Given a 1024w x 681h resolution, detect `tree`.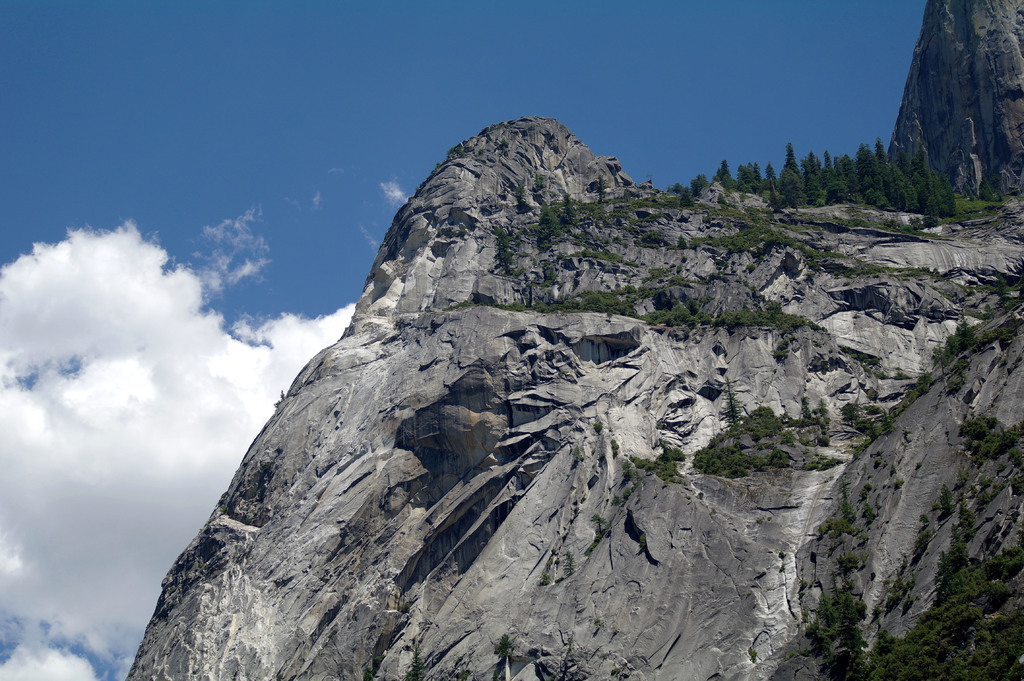
{"left": 553, "top": 192, "right": 578, "bottom": 228}.
